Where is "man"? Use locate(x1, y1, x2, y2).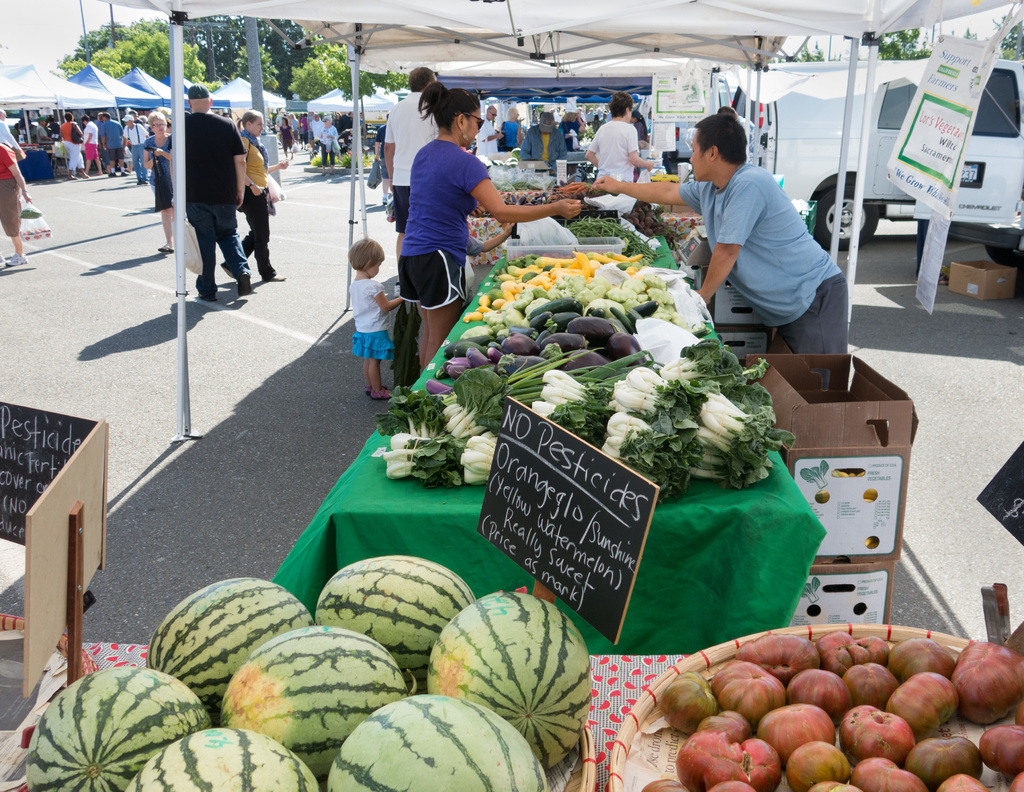
locate(117, 107, 158, 190).
